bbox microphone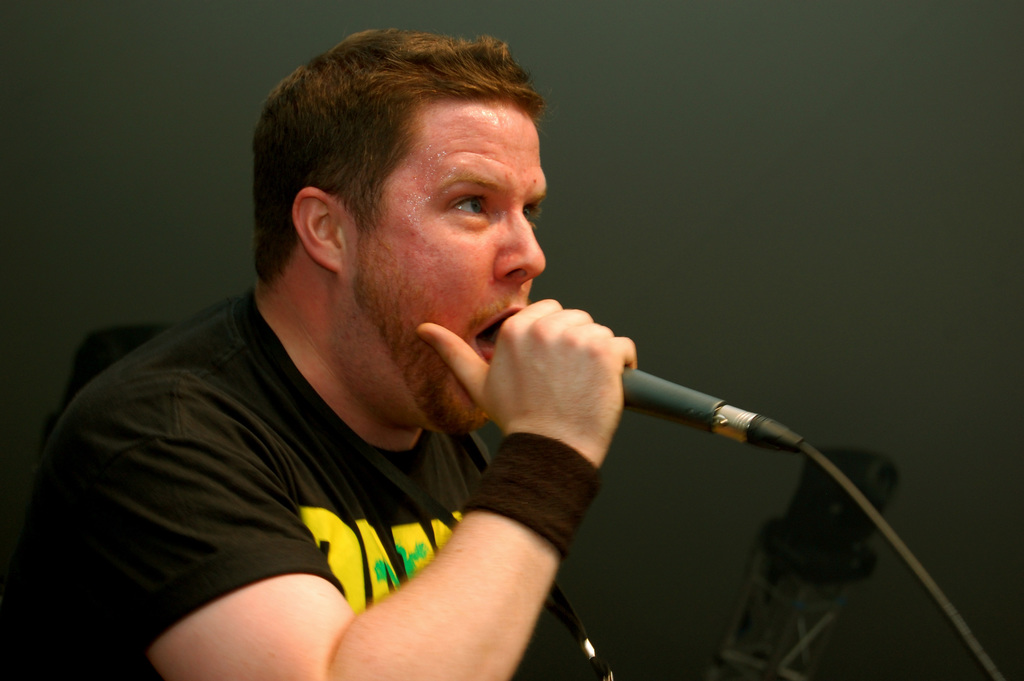
select_region(488, 332, 805, 459)
